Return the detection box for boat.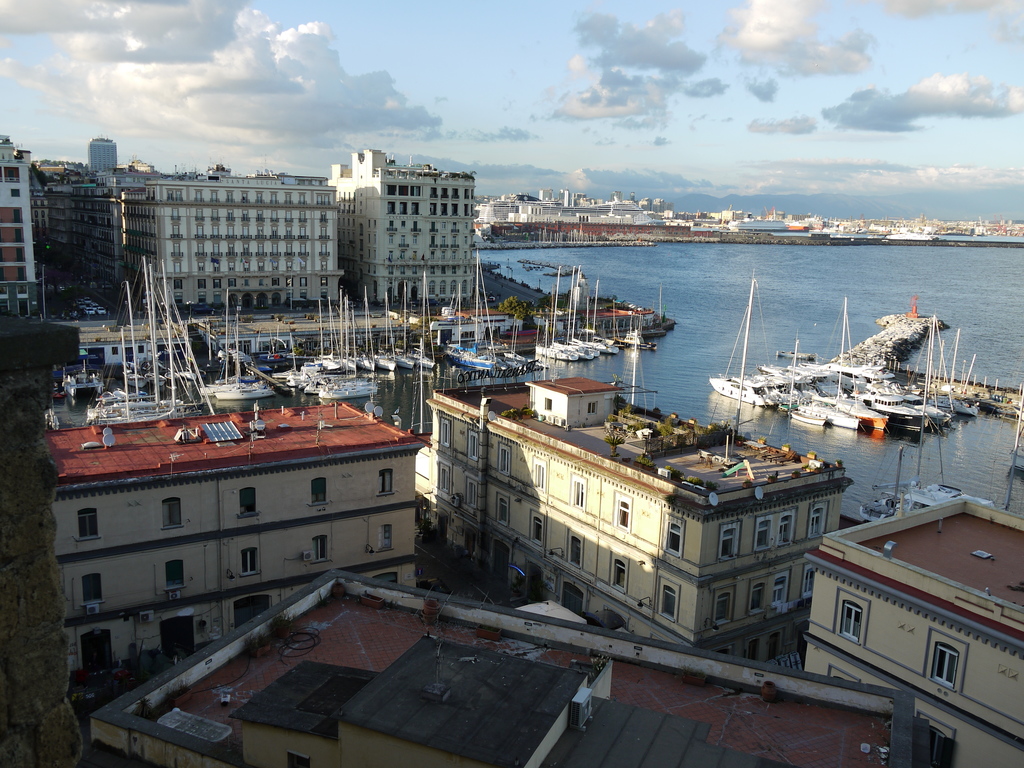
locate(375, 341, 429, 376).
